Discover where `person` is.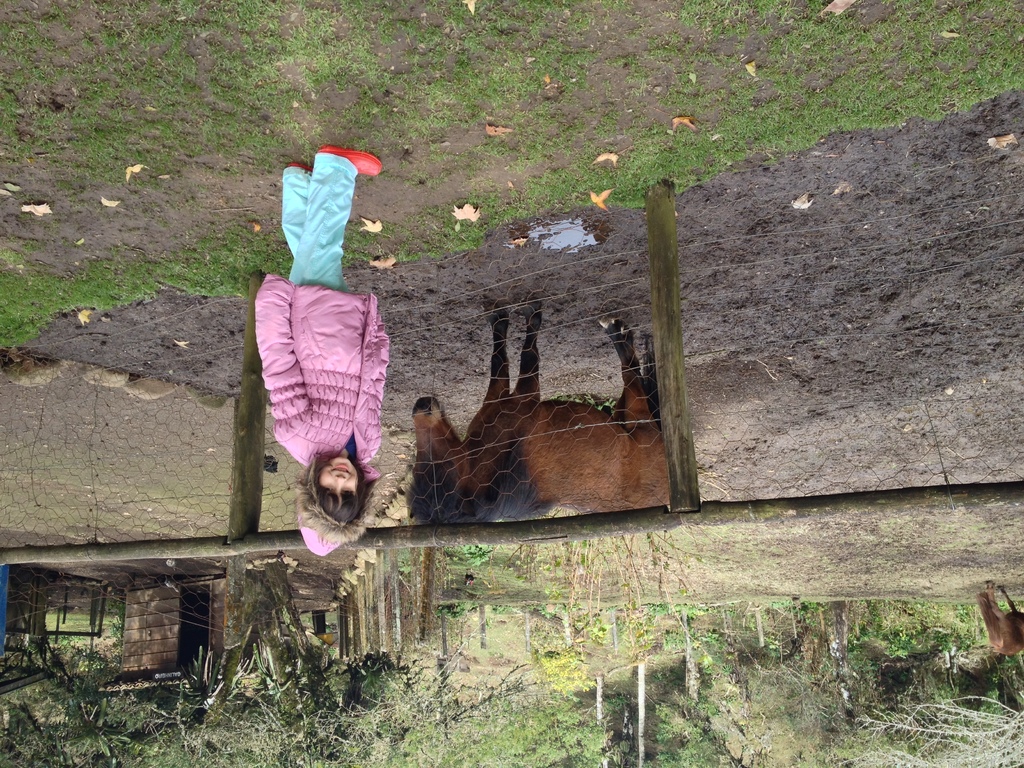
Discovered at Rect(252, 135, 387, 559).
